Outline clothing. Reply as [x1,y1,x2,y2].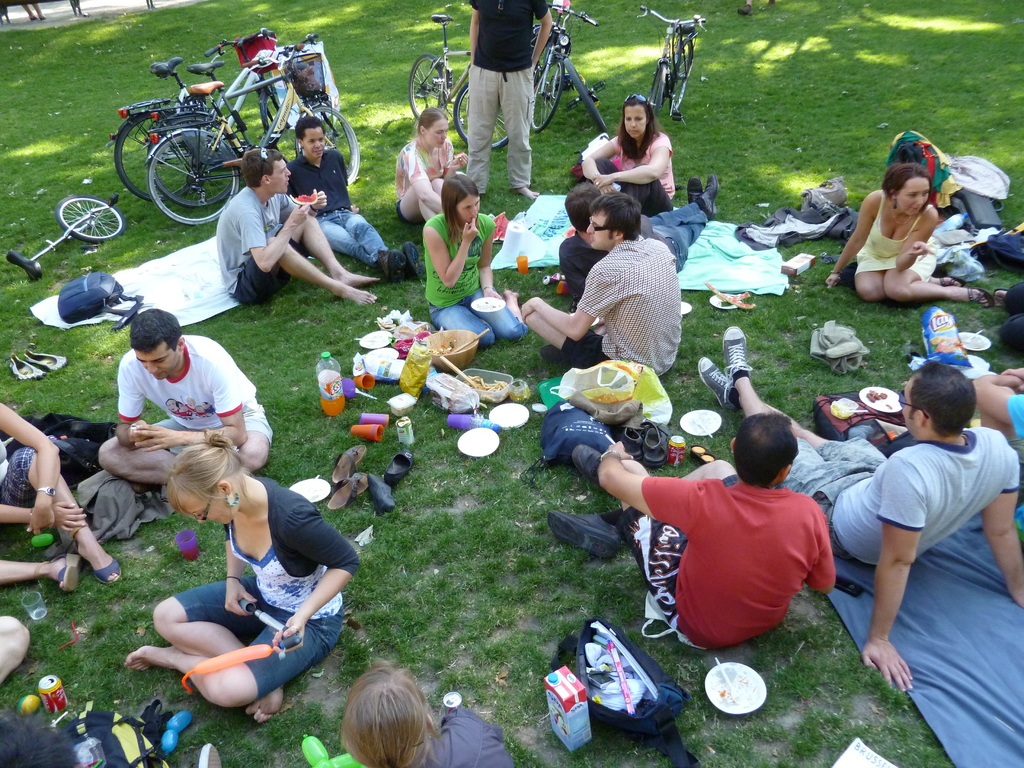
[172,474,367,695].
